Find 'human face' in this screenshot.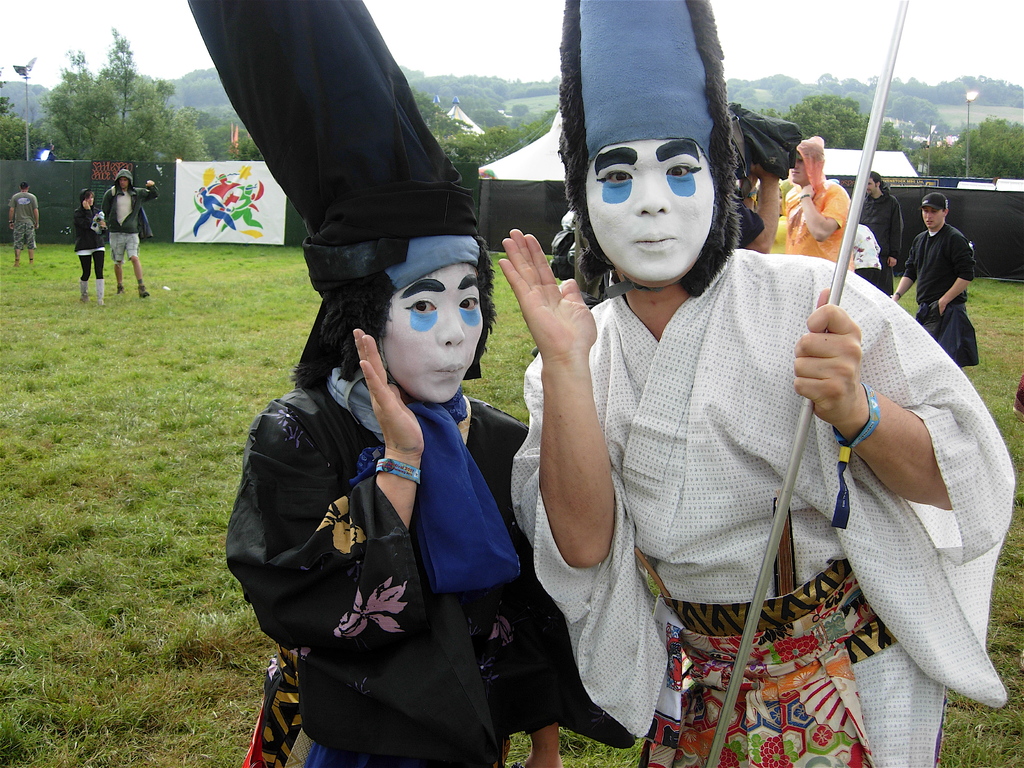
The bounding box for 'human face' is left=385, top=265, right=480, bottom=403.
